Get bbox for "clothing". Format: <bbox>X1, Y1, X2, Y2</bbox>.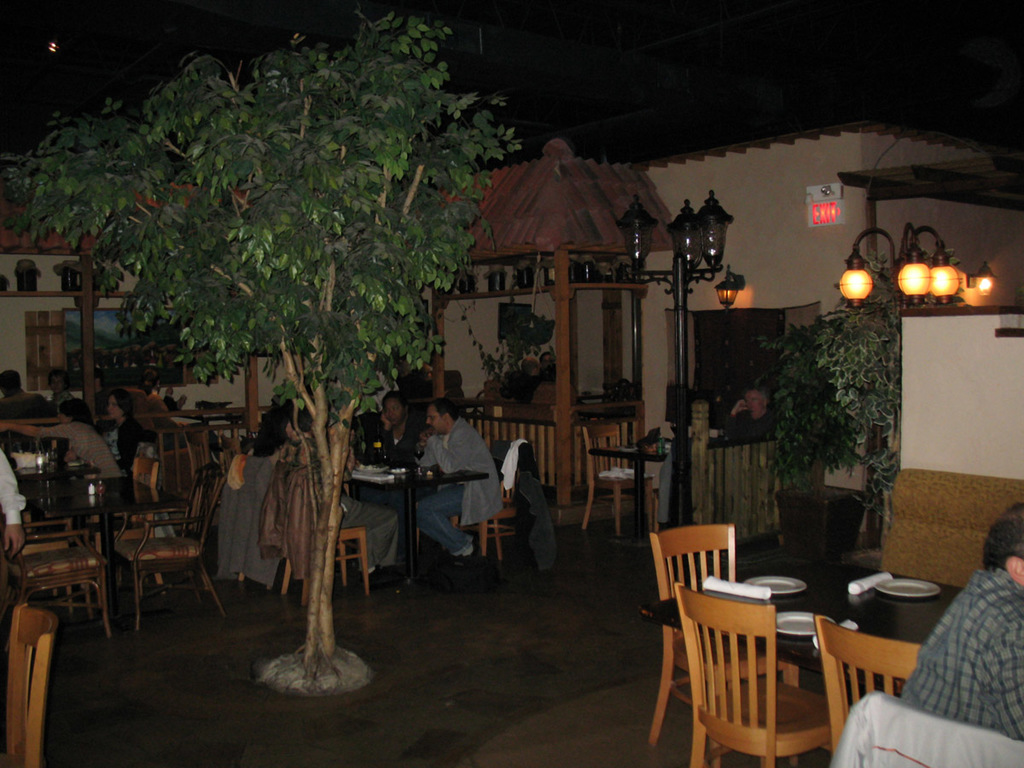
<bbox>416, 417, 503, 550</bbox>.
